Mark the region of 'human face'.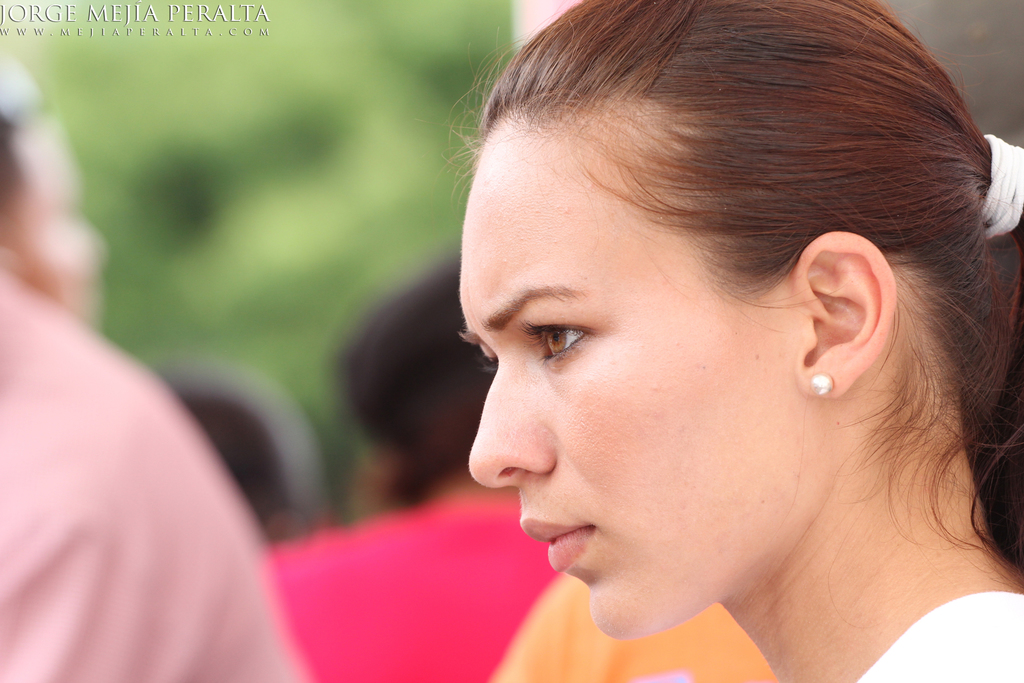
Region: 458 120 793 633.
